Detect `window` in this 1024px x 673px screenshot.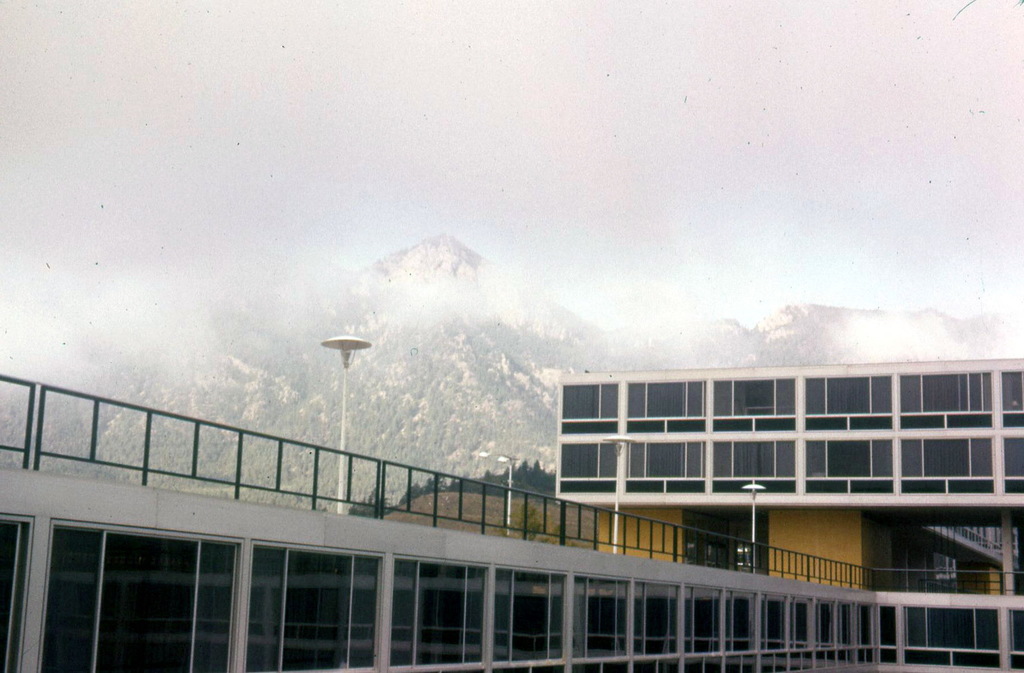
Detection: 631, 378, 707, 429.
